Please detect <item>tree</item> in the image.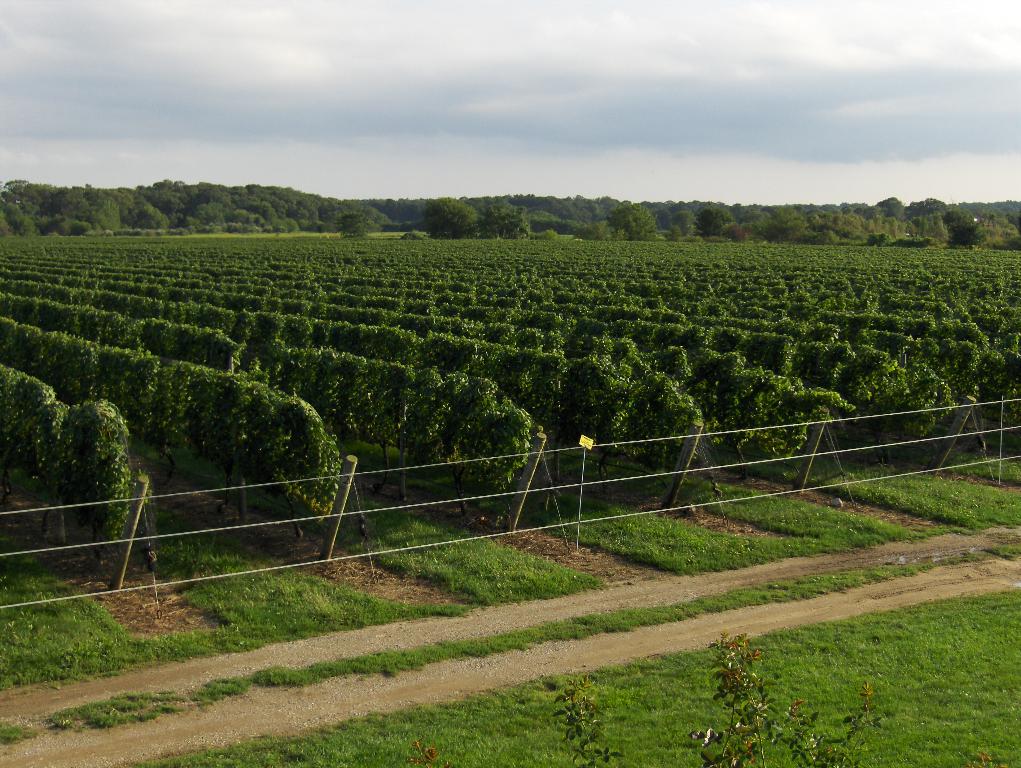
<bbox>693, 198, 738, 236</bbox>.
